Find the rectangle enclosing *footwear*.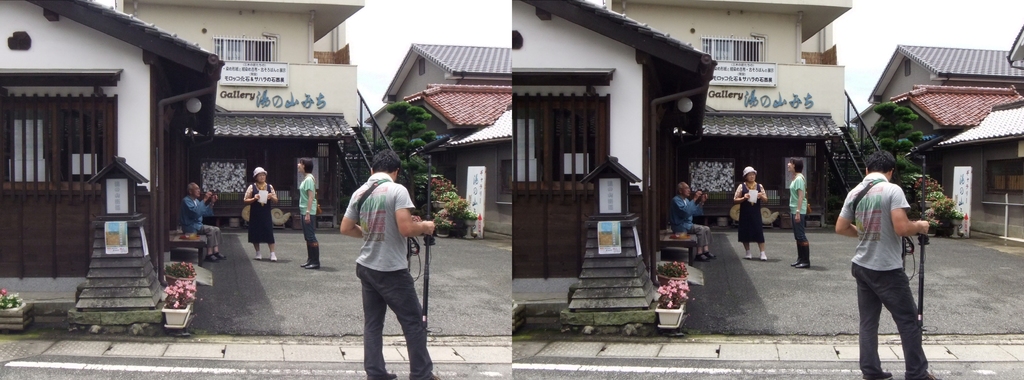
{"x1": 696, "y1": 253, "x2": 709, "y2": 262}.
